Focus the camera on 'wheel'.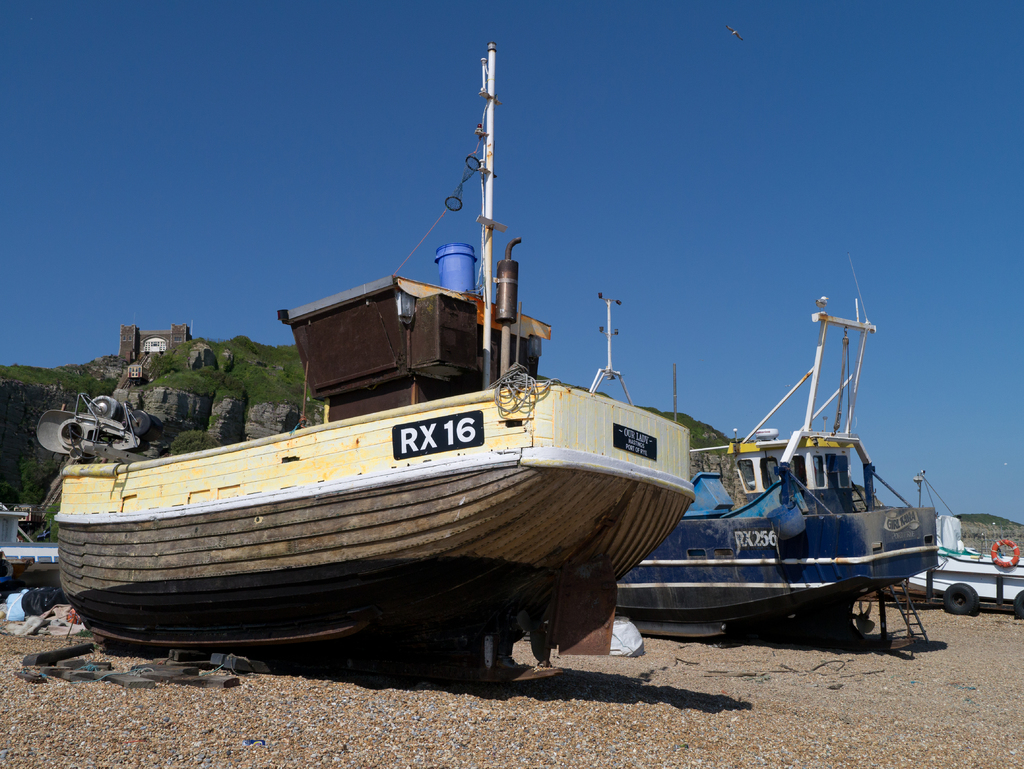
Focus region: pyautogui.locateOnScreen(130, 410, 147, 436).
